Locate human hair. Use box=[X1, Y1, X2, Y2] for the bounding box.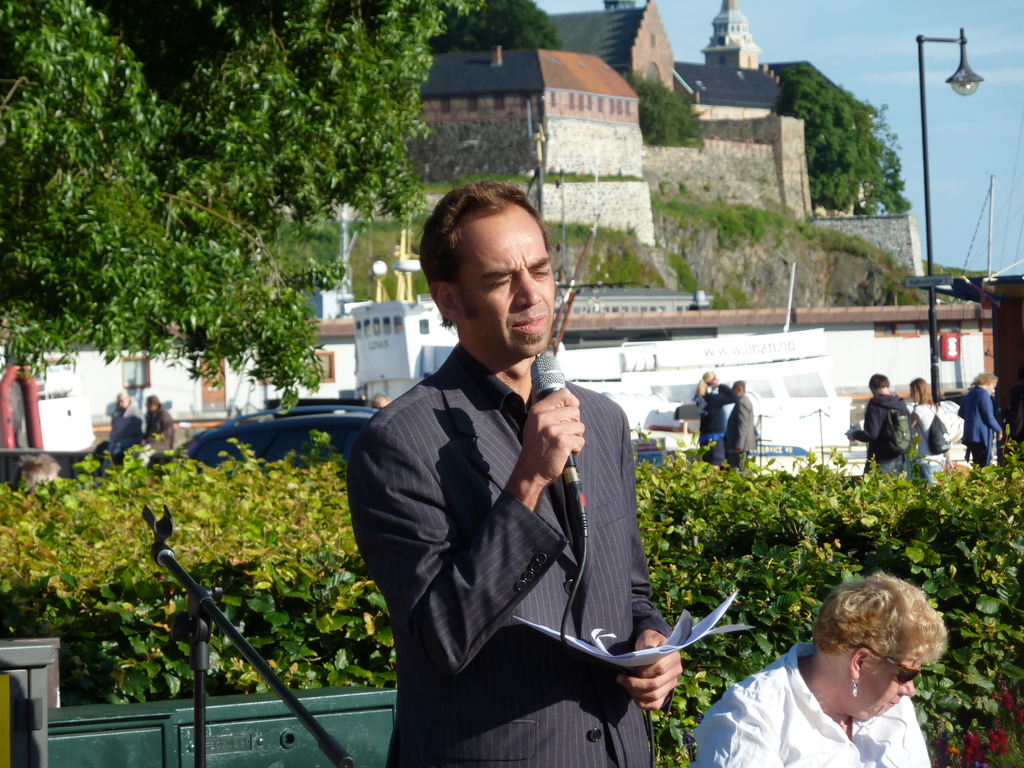
box=[867, 374, 890, 387].
